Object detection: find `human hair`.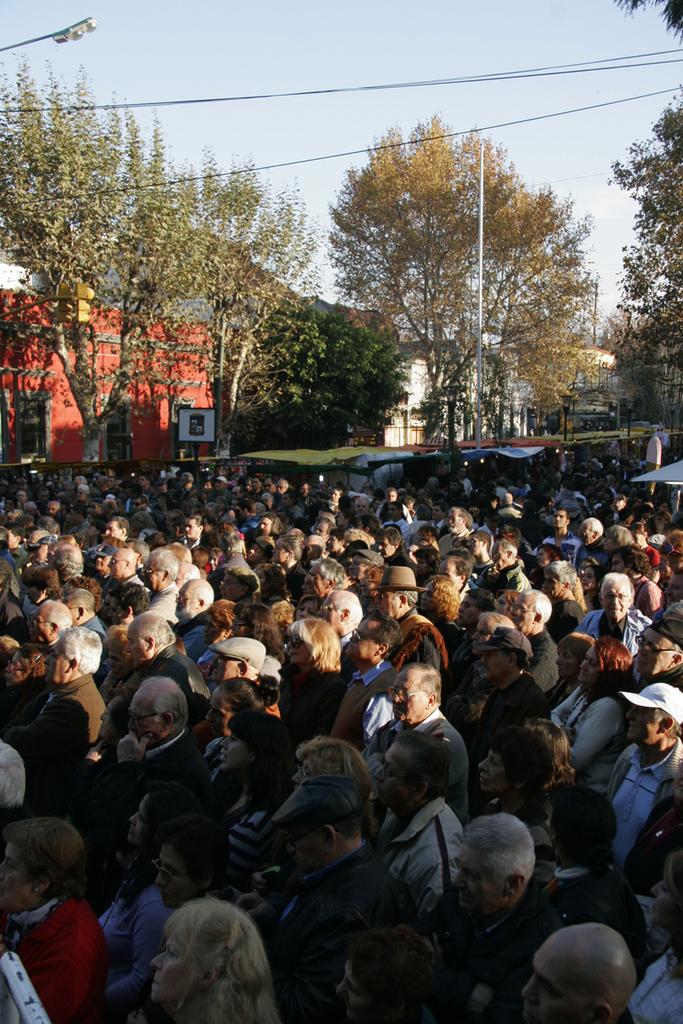
locate(286, 614, 341, 675).
